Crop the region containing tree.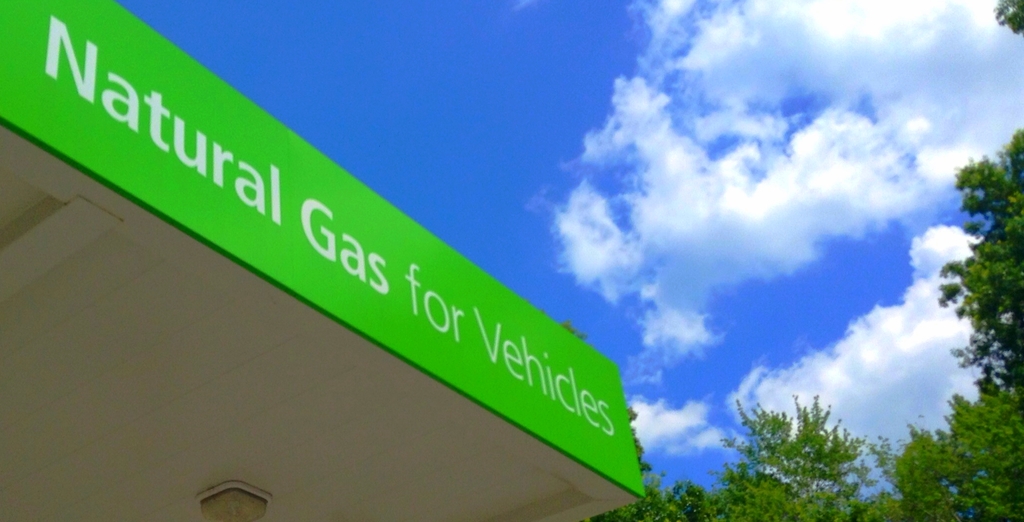
Crop region: bbox(865, 489, 968, 521).
